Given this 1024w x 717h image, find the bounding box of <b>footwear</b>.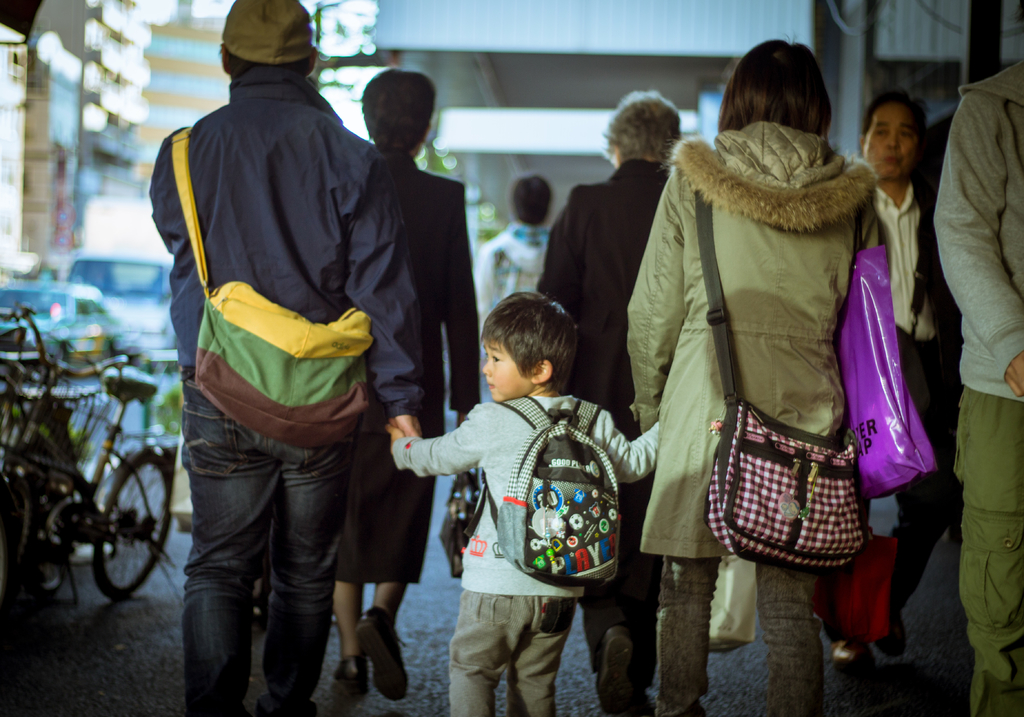
detection(601, 631, 636, 716).
